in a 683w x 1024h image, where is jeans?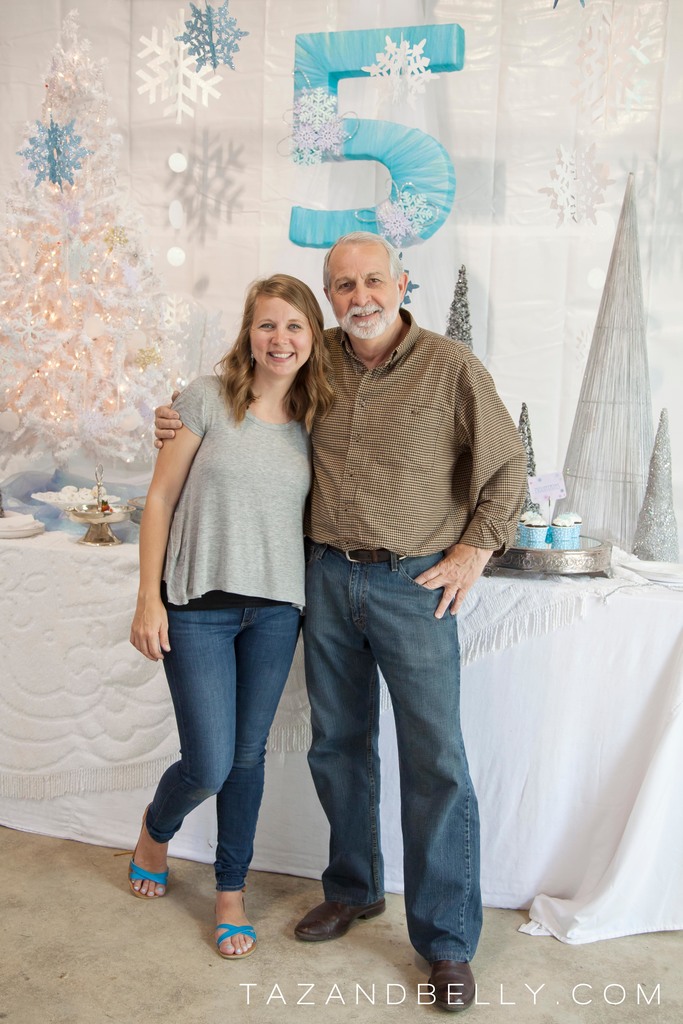
bbox=(284, 535, 473, 967).
